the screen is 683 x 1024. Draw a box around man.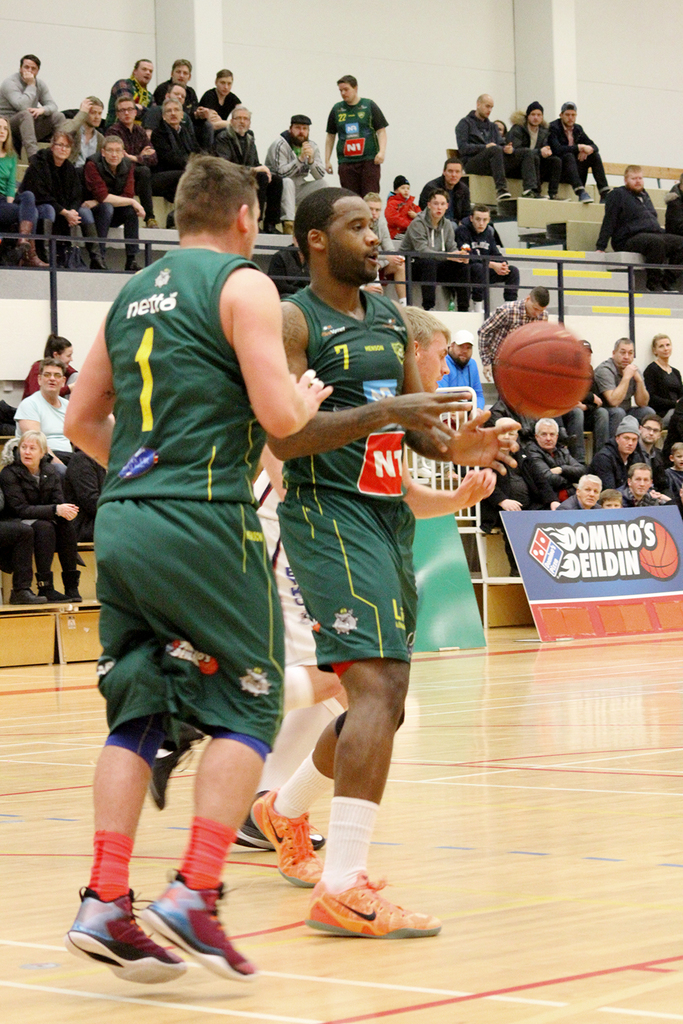
rect(437, 326, 484, 412).
